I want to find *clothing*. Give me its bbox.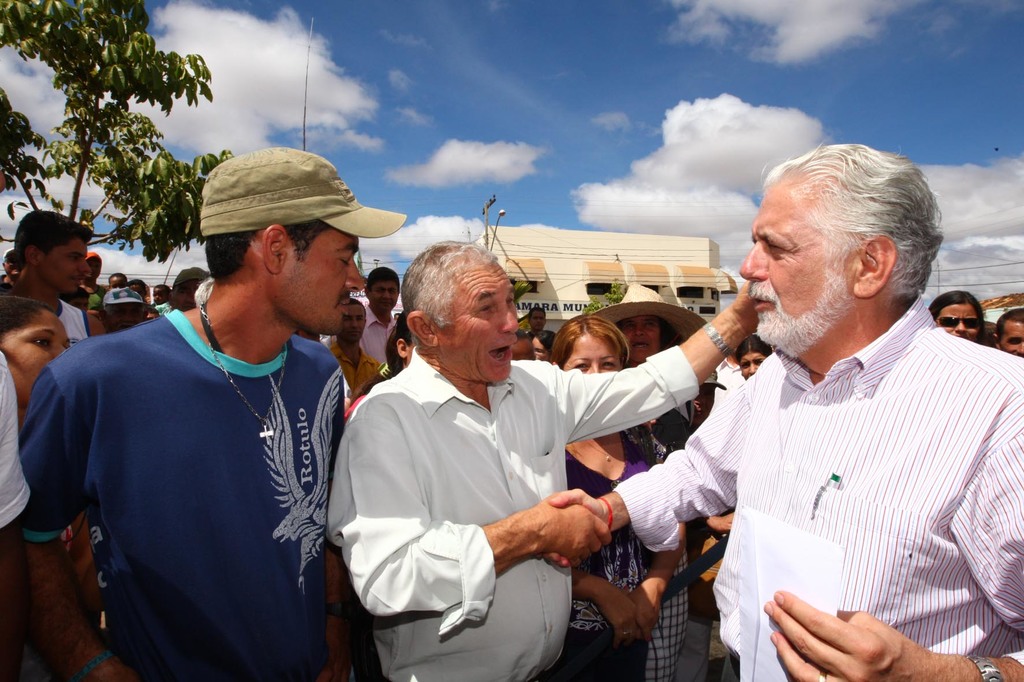
[x1=639, y1=282, x2=1011, y2=675].
